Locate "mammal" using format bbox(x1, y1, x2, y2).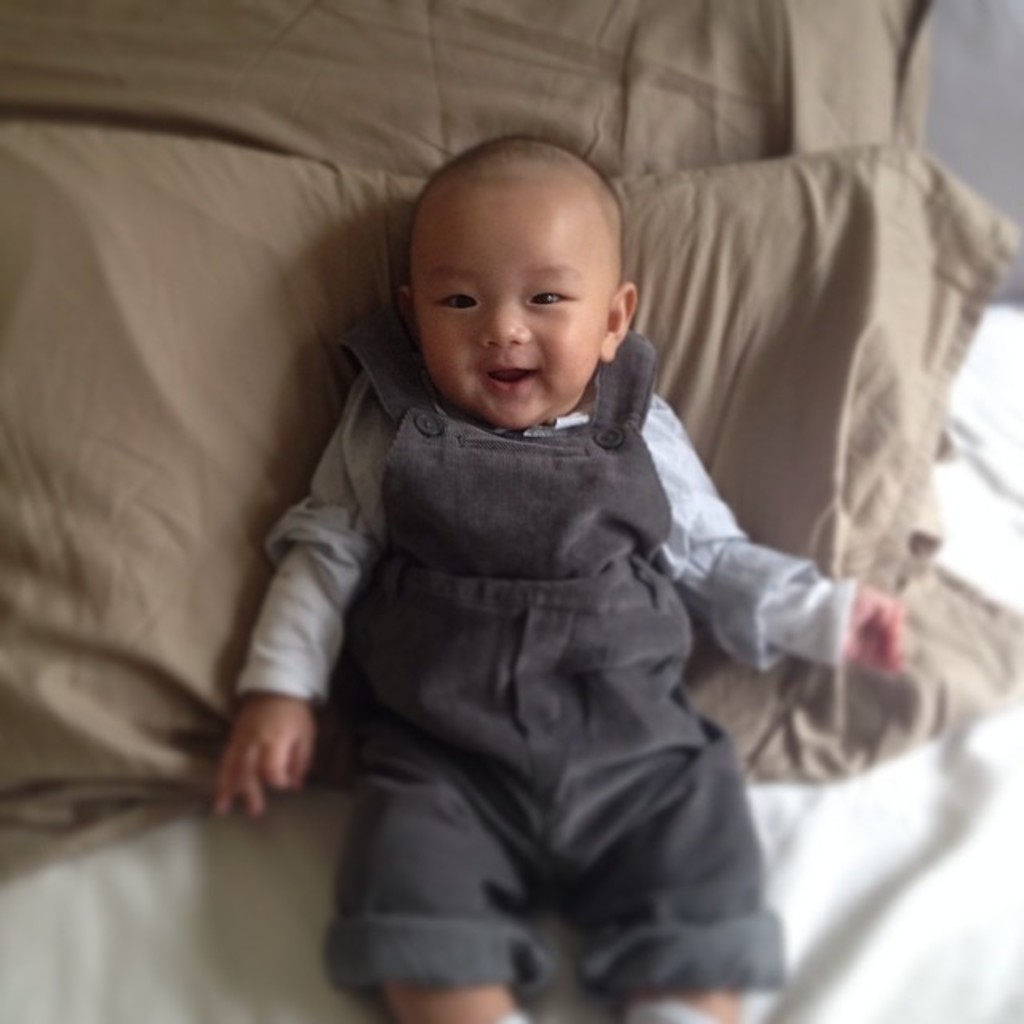
bbox(112, 109, 883, 893).
